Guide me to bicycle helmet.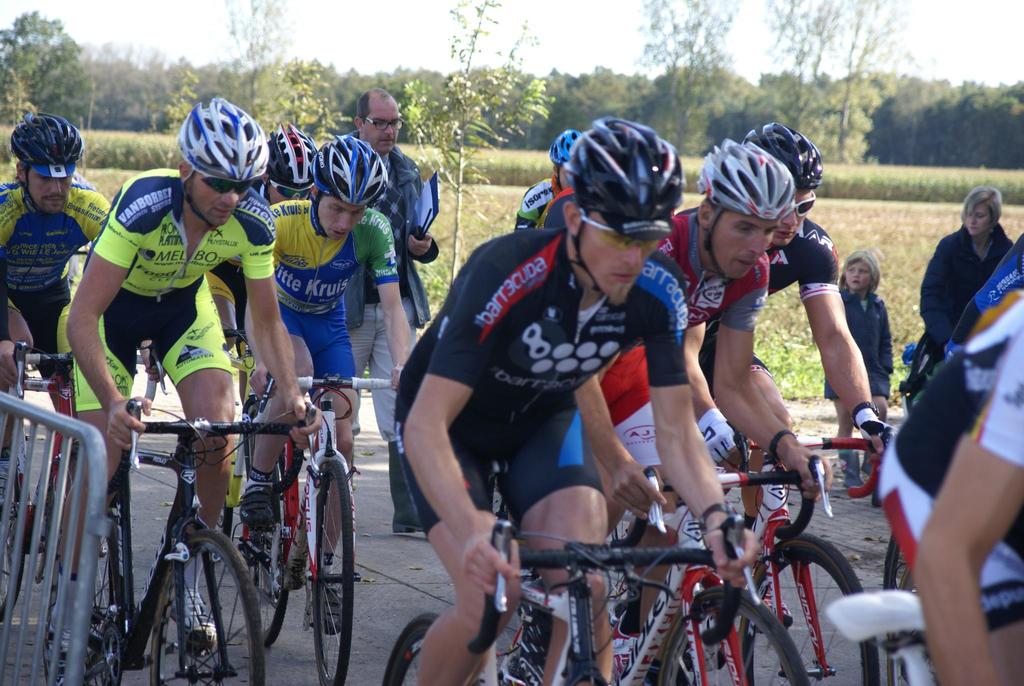
Guidance: BBox(568, 118, 679, 221).
